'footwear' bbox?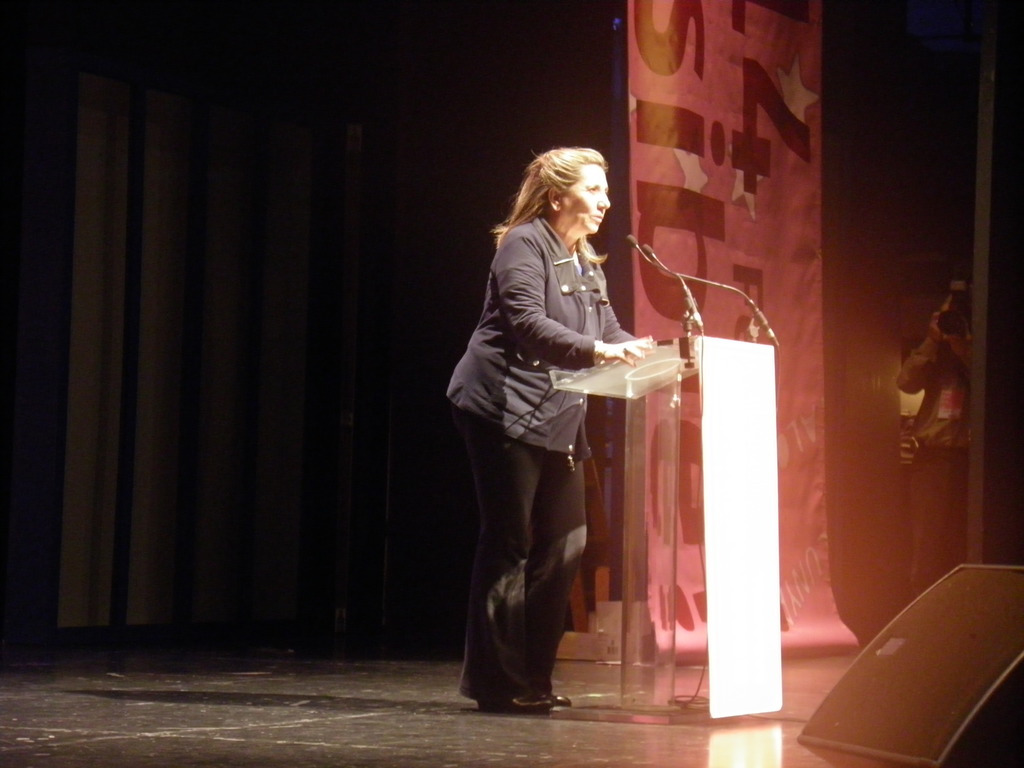
[554, 694, 567, 710]
